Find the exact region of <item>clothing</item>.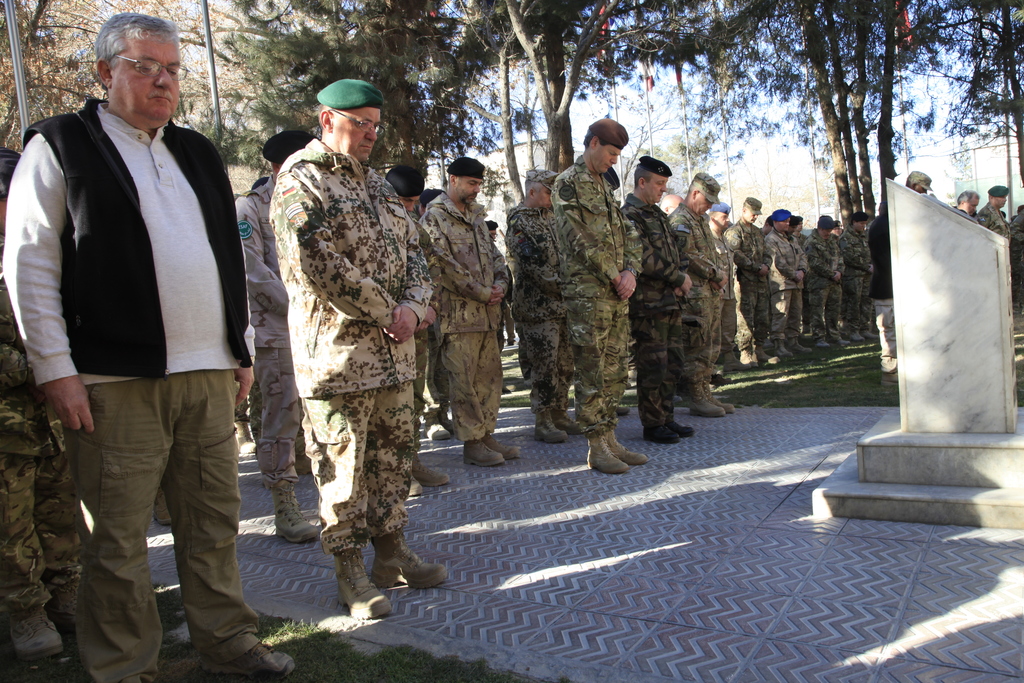
Exact region: box=[508, 202, 563, 411].
